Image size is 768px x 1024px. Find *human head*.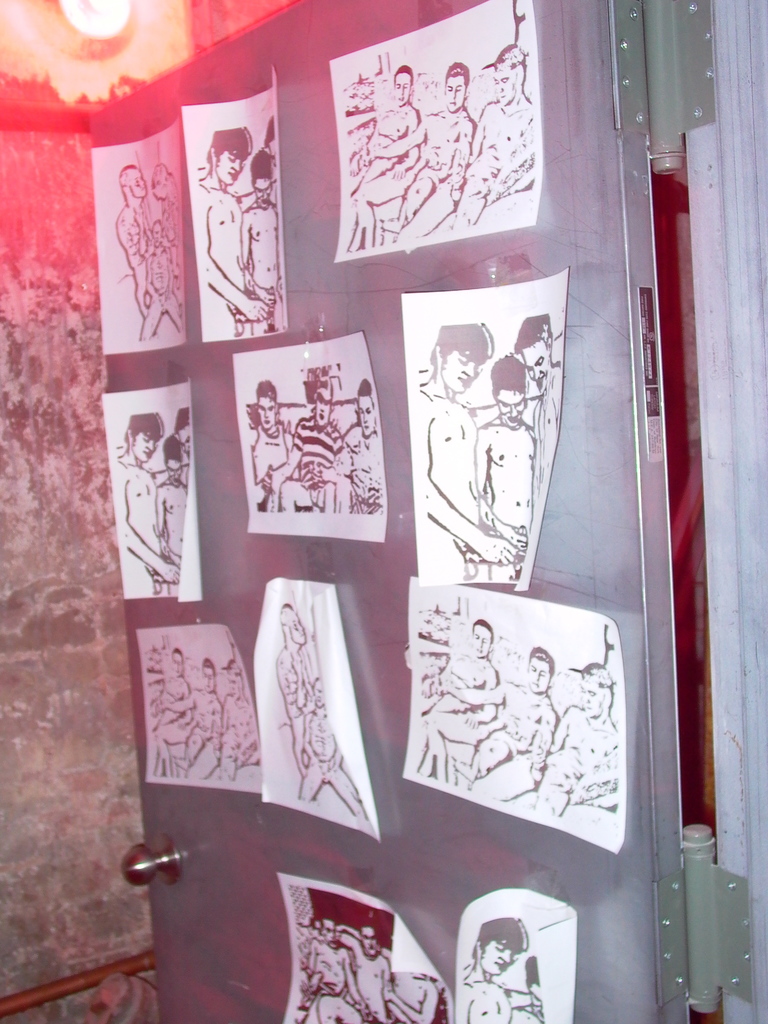
(473, 914, 529, 973).
